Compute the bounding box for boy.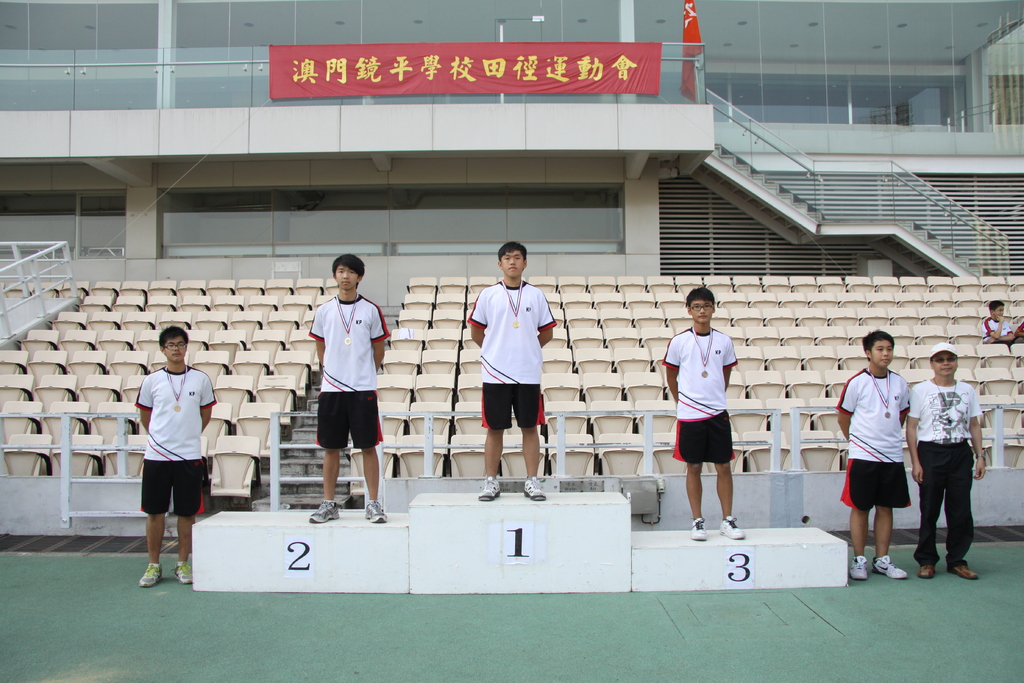
[x1=653, y1=288, x2=744, y2=538].
